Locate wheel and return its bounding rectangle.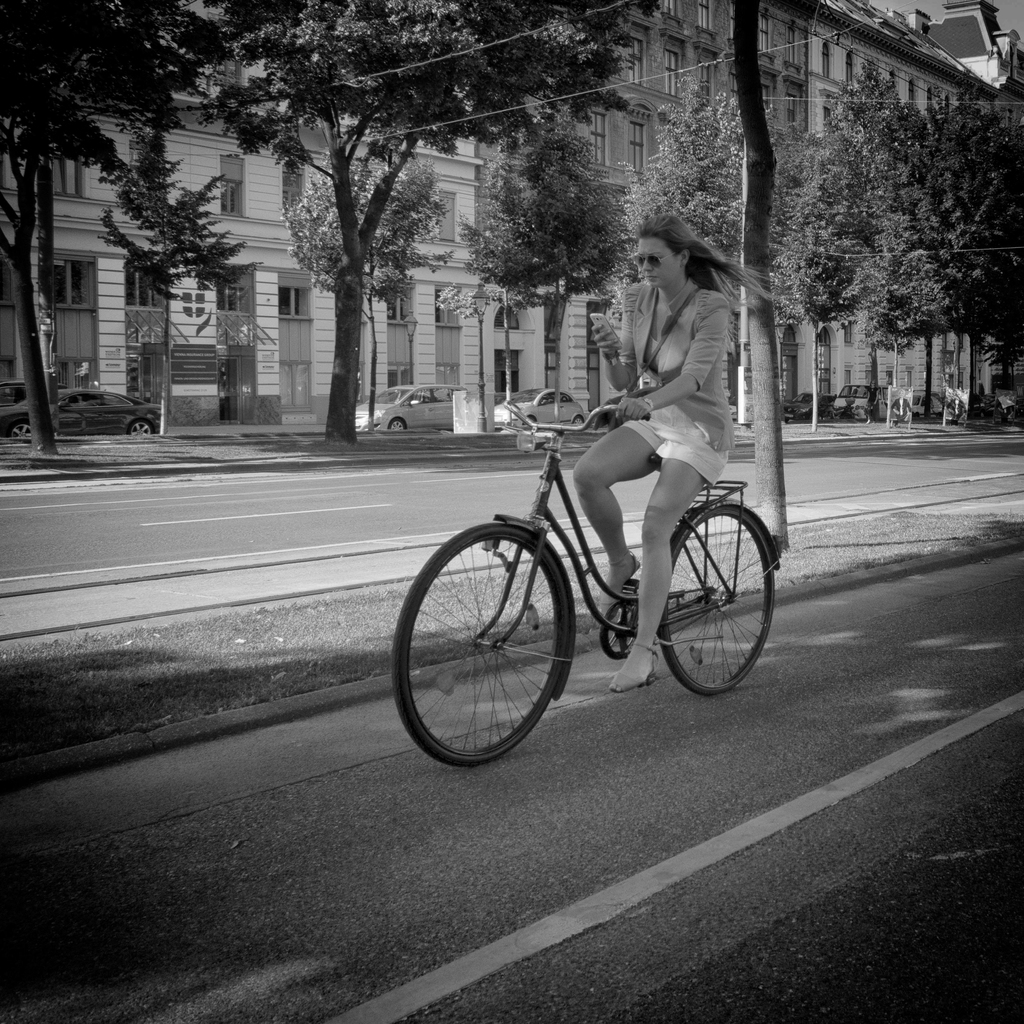
Rect(397, 519, 579, 760).
